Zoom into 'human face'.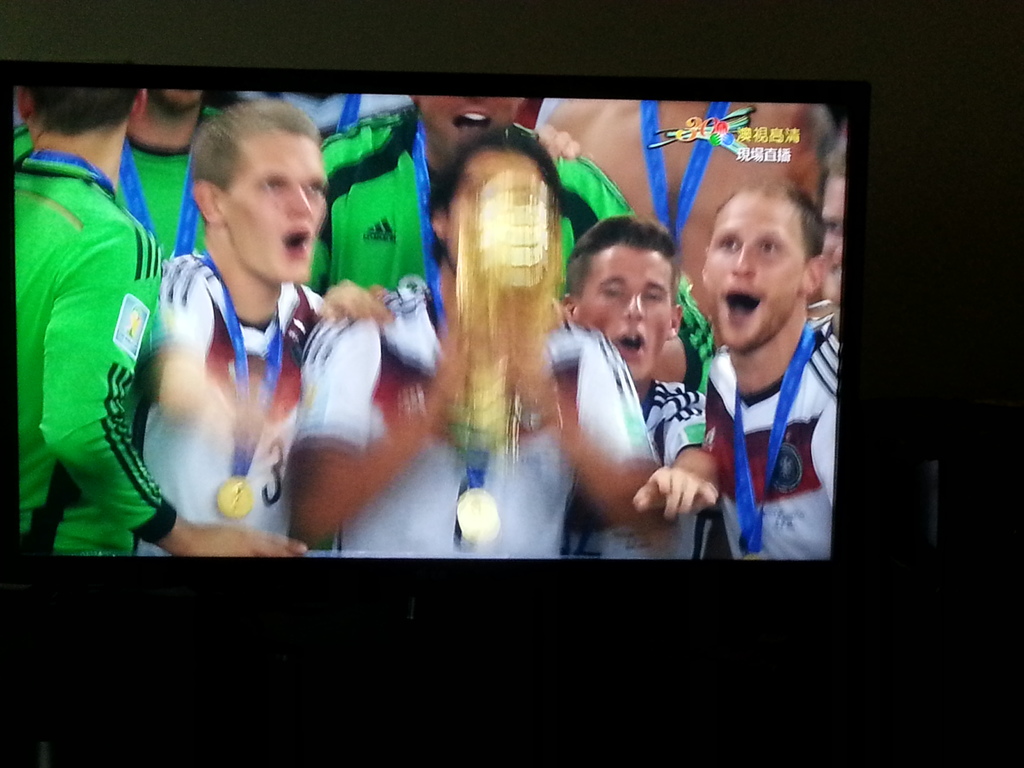
Zoom target: (x1=570, y1=237, x2=674, y2=375).
